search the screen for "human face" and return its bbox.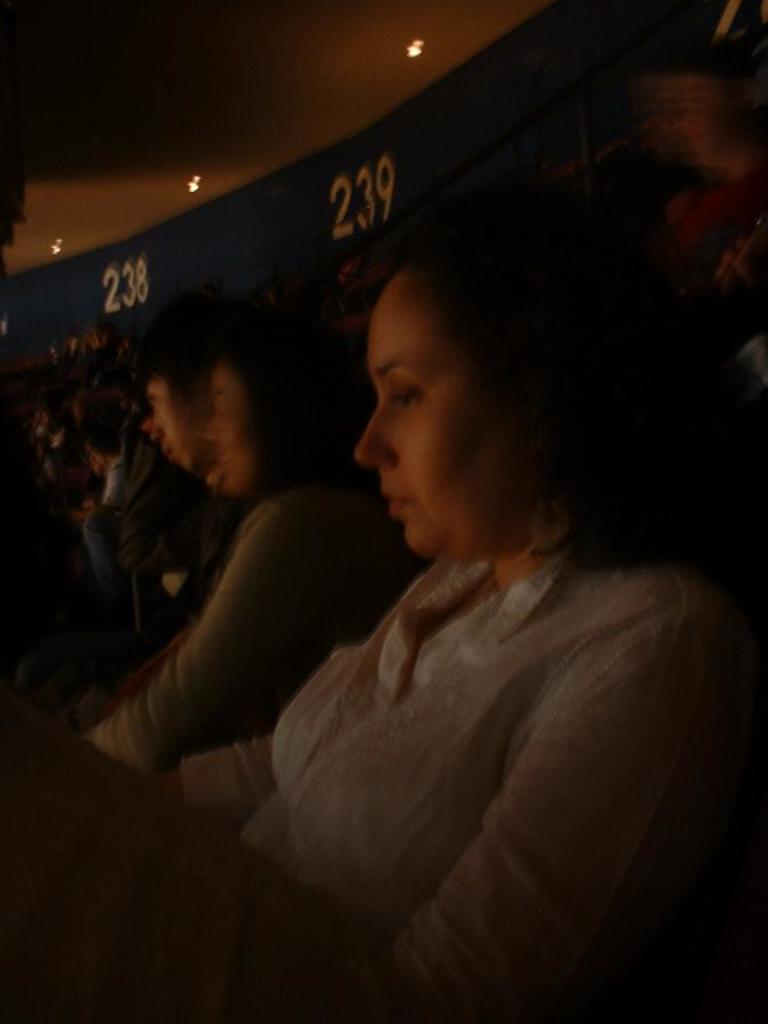
Found: rect(197, 354, 256, 497).
